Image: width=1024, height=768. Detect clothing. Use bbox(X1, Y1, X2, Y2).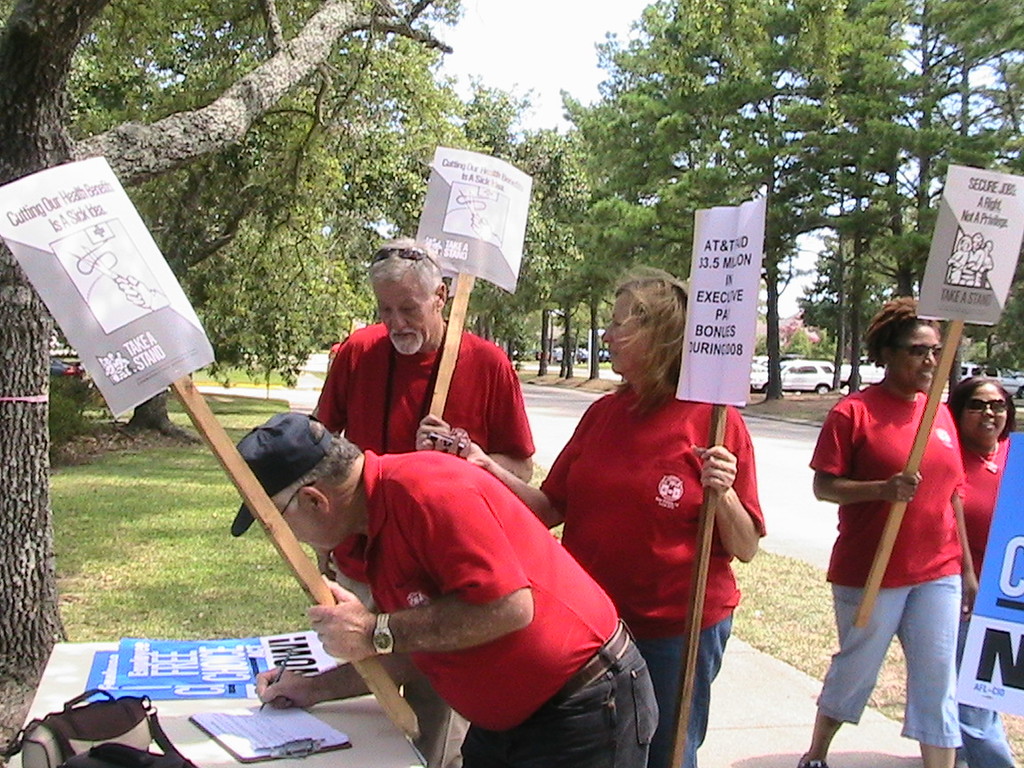
bbox(333, 450, 660, 767).
